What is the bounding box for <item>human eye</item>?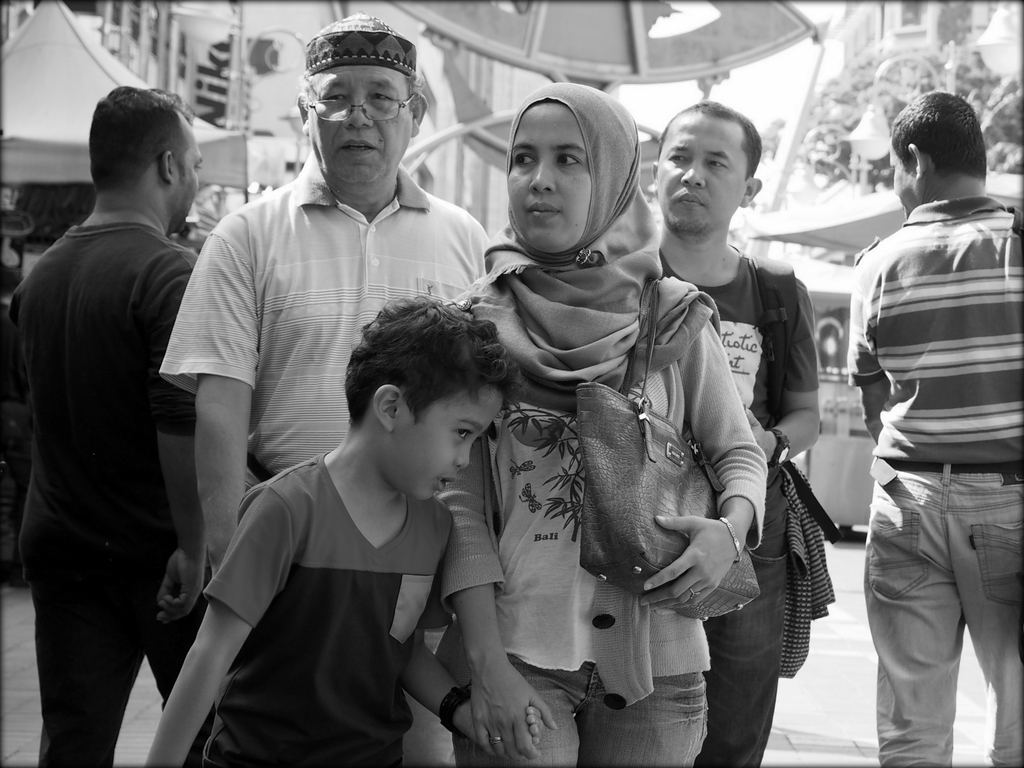
(left=451, top=428, right=474, bottom=438).
